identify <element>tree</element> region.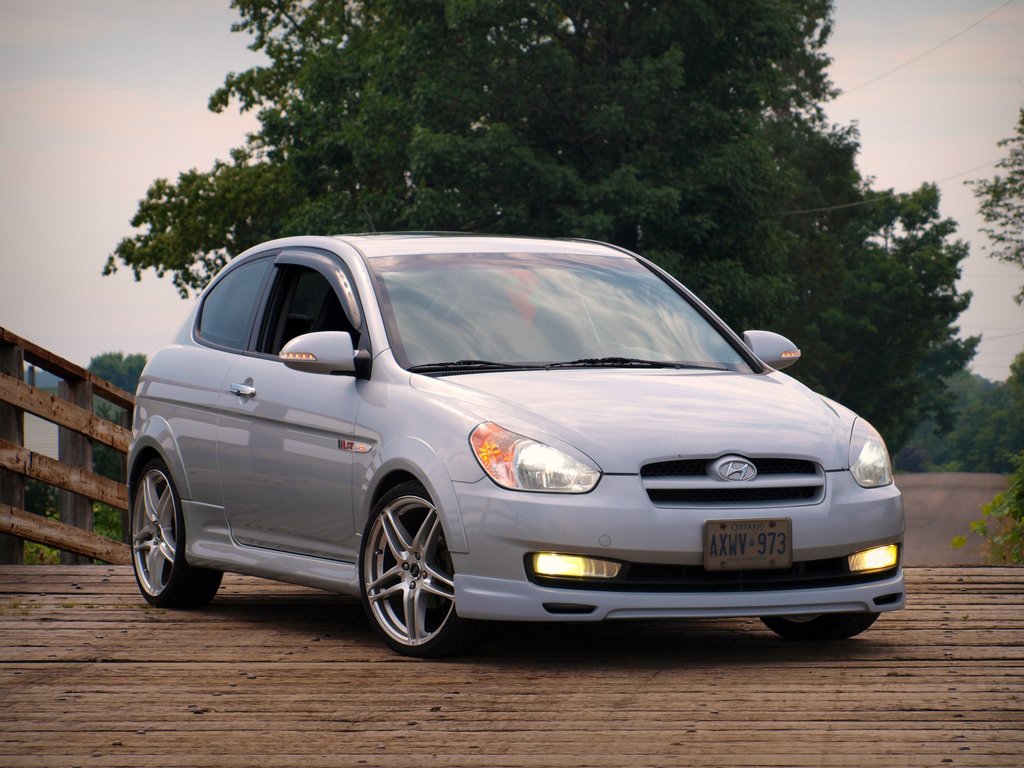
Region: (x1=890, y1=358, x2=1001, y2=471).
